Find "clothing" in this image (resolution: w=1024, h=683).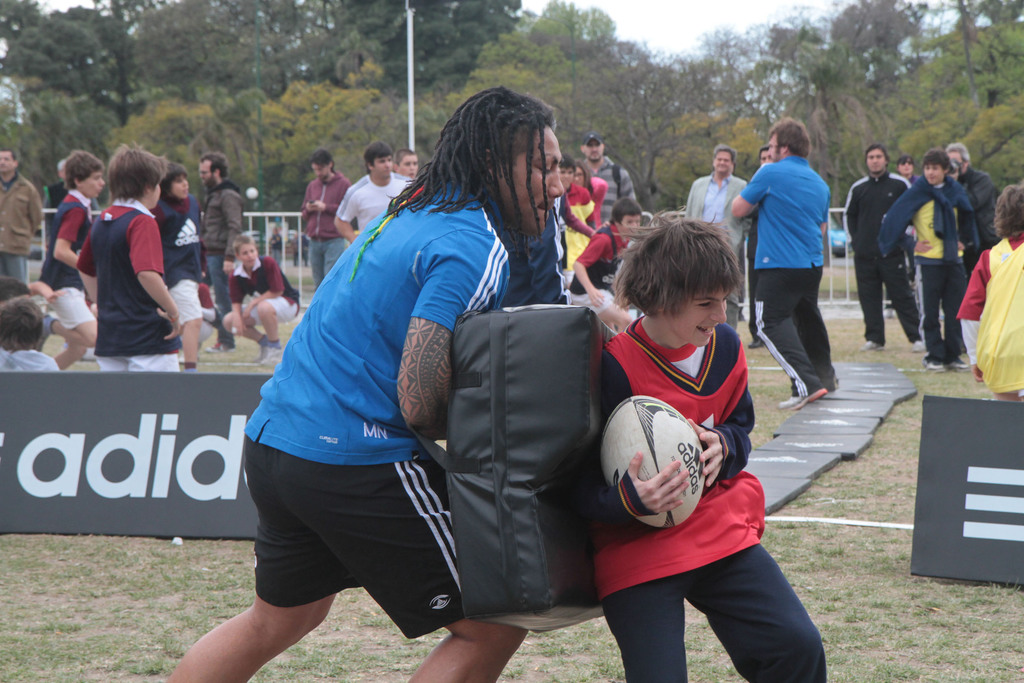
bbox(954, 234, 1023, 327).
